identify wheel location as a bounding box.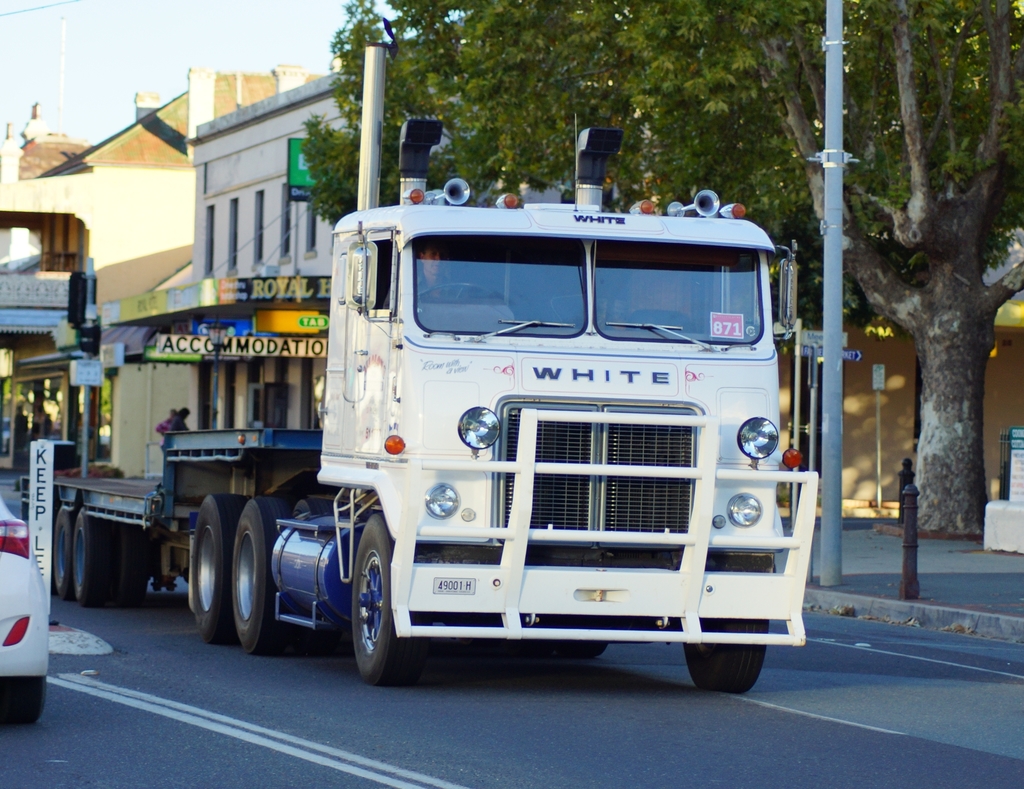
pyautogui.locateOnScreen(113, 525, 152, 607).
